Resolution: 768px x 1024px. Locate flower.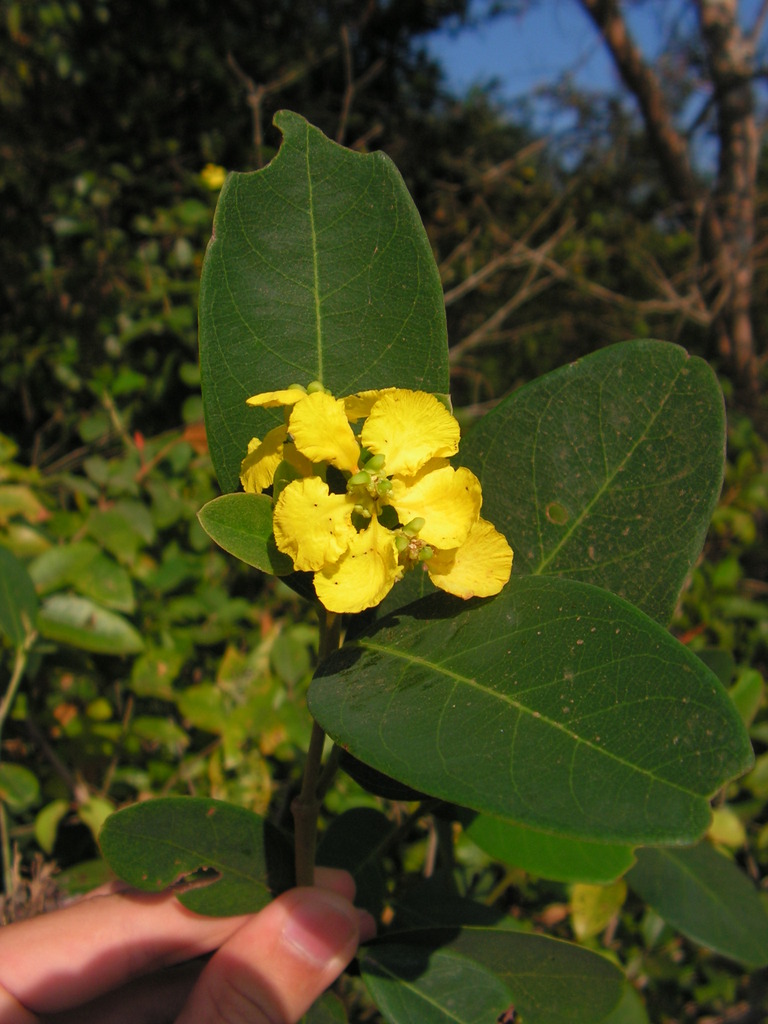
BBox(236, 370, 498, 620).
